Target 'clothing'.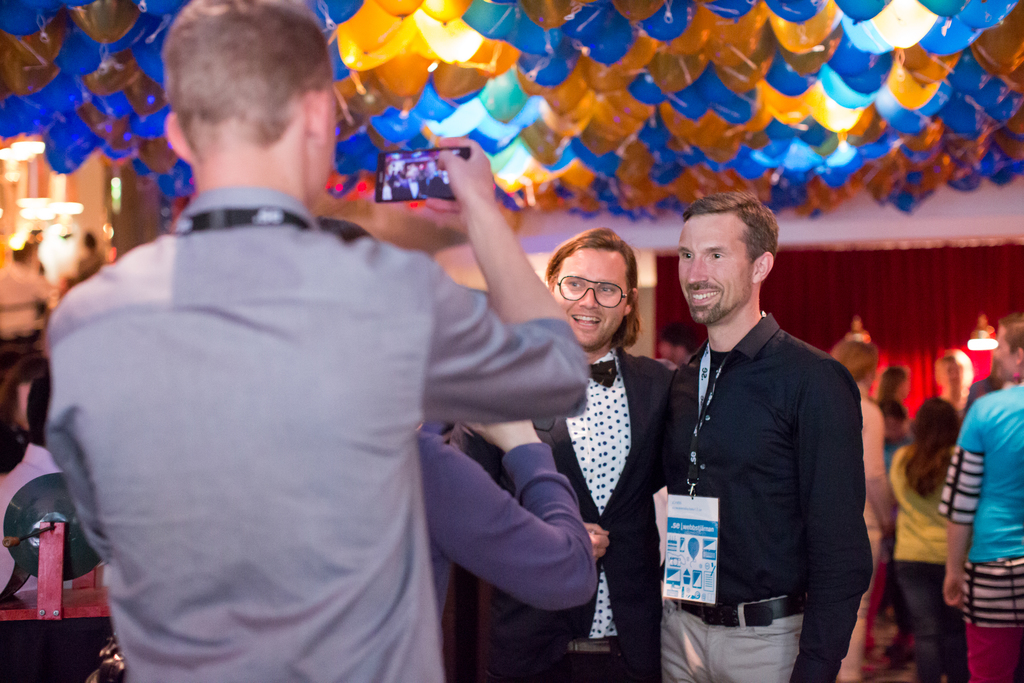
Target region: x1=883 y1=461 x2=959 y2=668.
